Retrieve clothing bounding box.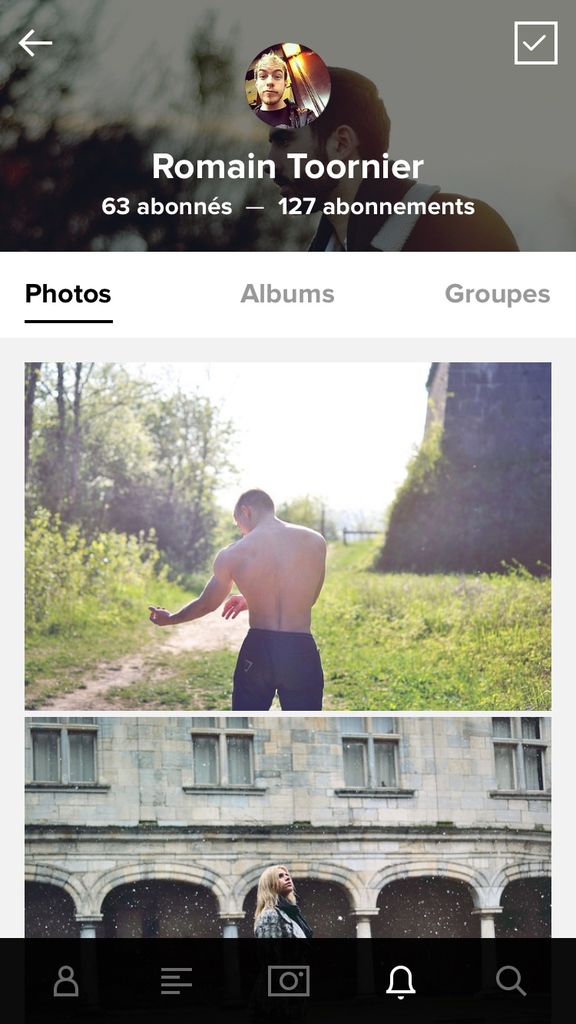
Bounding box: x1=233, y1=628, x2=325, y2=707.
